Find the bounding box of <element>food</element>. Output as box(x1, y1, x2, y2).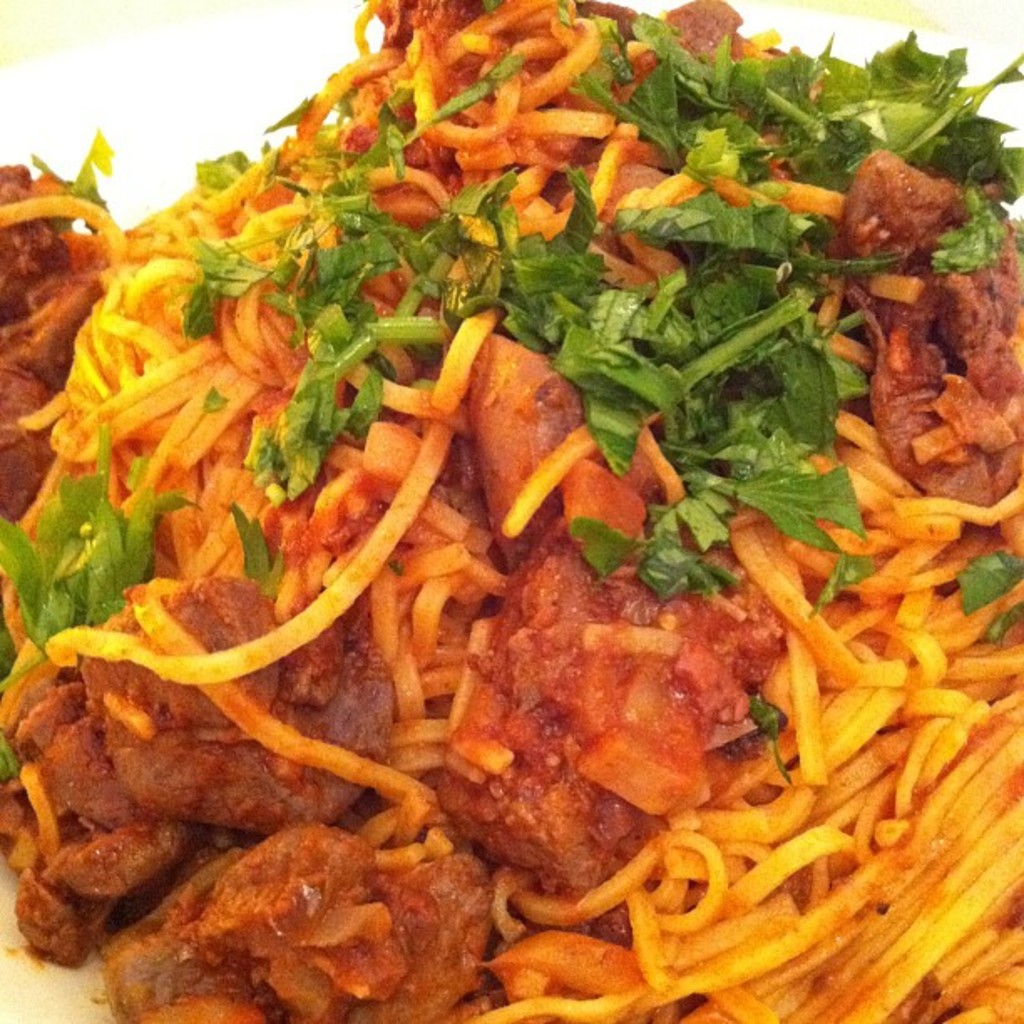
box(0, 0, 1022, 1022).
